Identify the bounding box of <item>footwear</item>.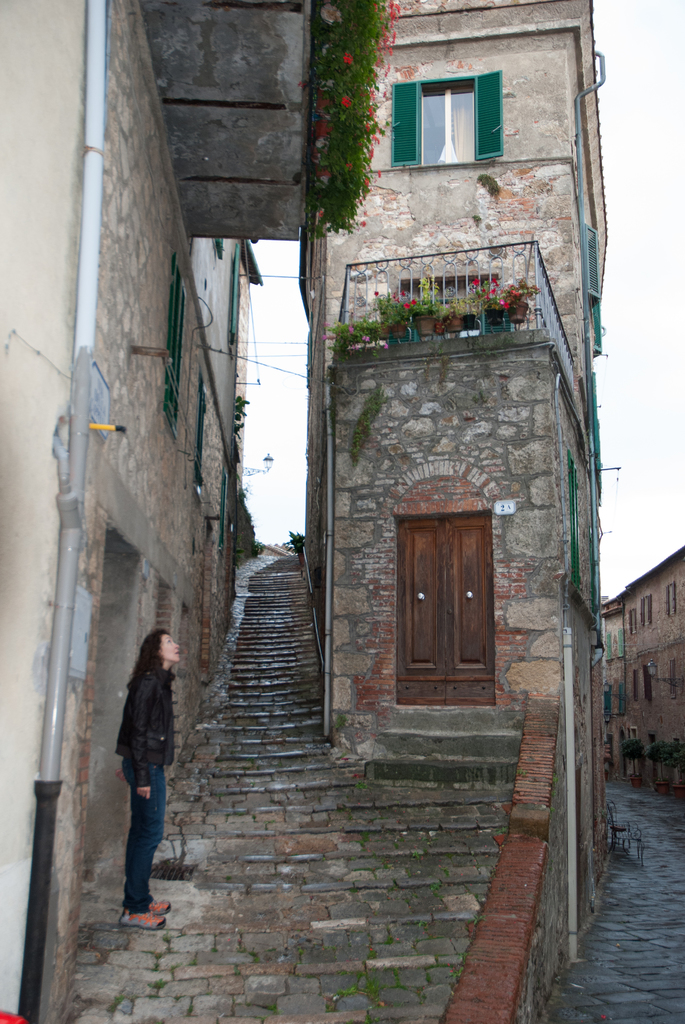
<box>118,913,164,935</box>.
